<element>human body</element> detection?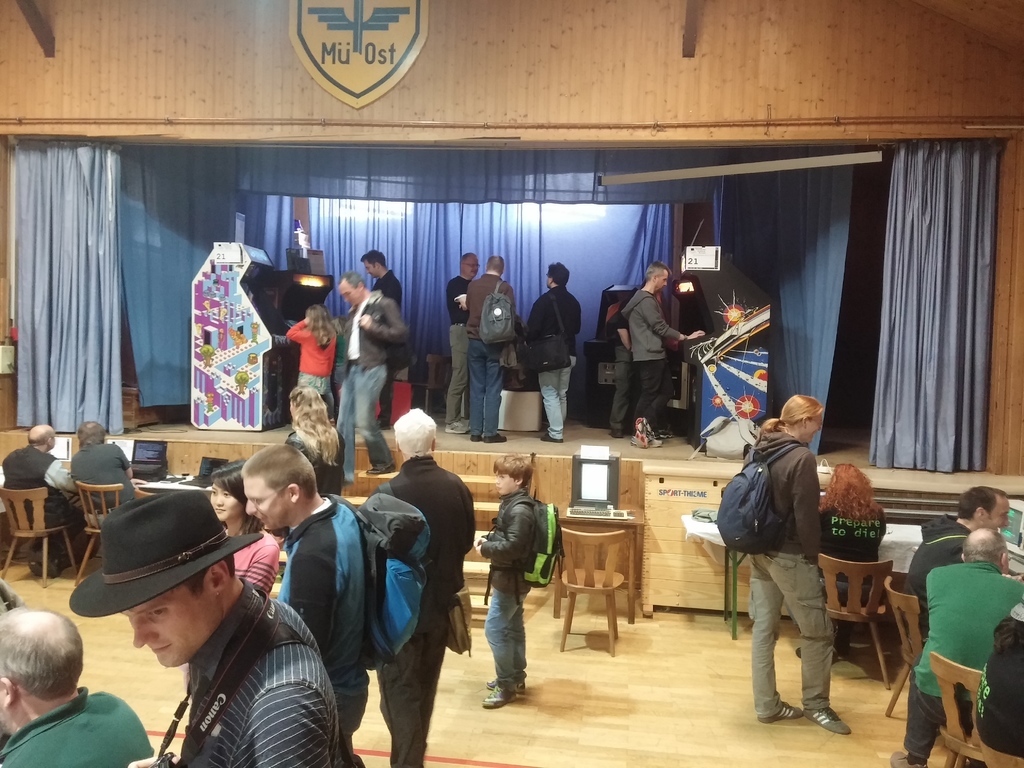
524/262/577/437
